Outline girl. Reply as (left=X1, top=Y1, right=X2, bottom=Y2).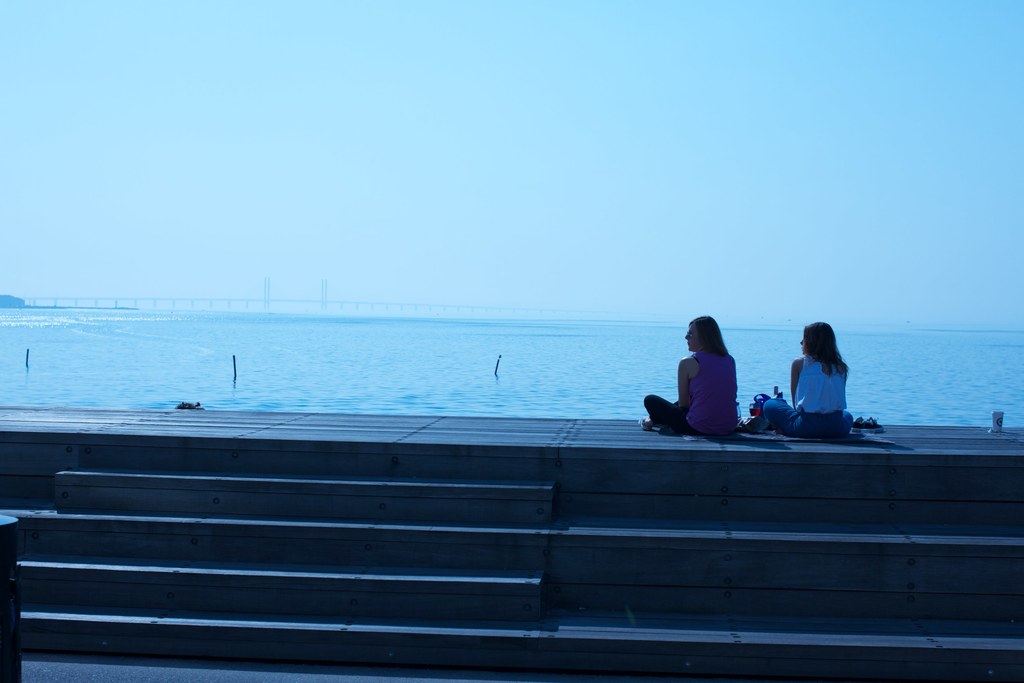
(left=760, top=322, right=847, bottom=438).
